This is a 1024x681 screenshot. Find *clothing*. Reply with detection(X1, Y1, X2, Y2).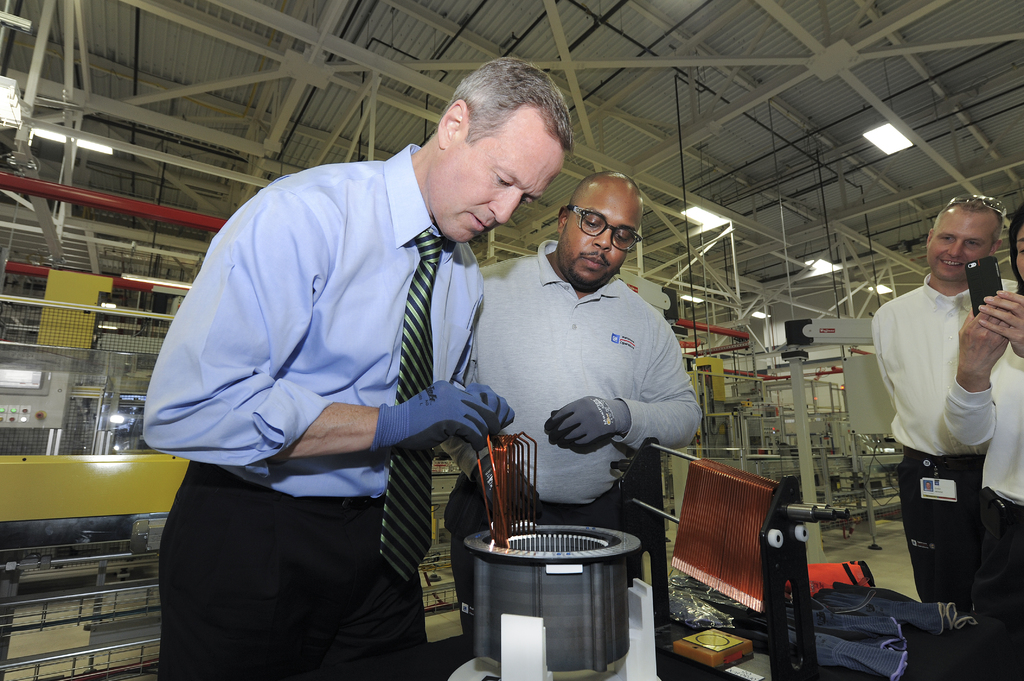
detection(973, 487, 1023, 630).
